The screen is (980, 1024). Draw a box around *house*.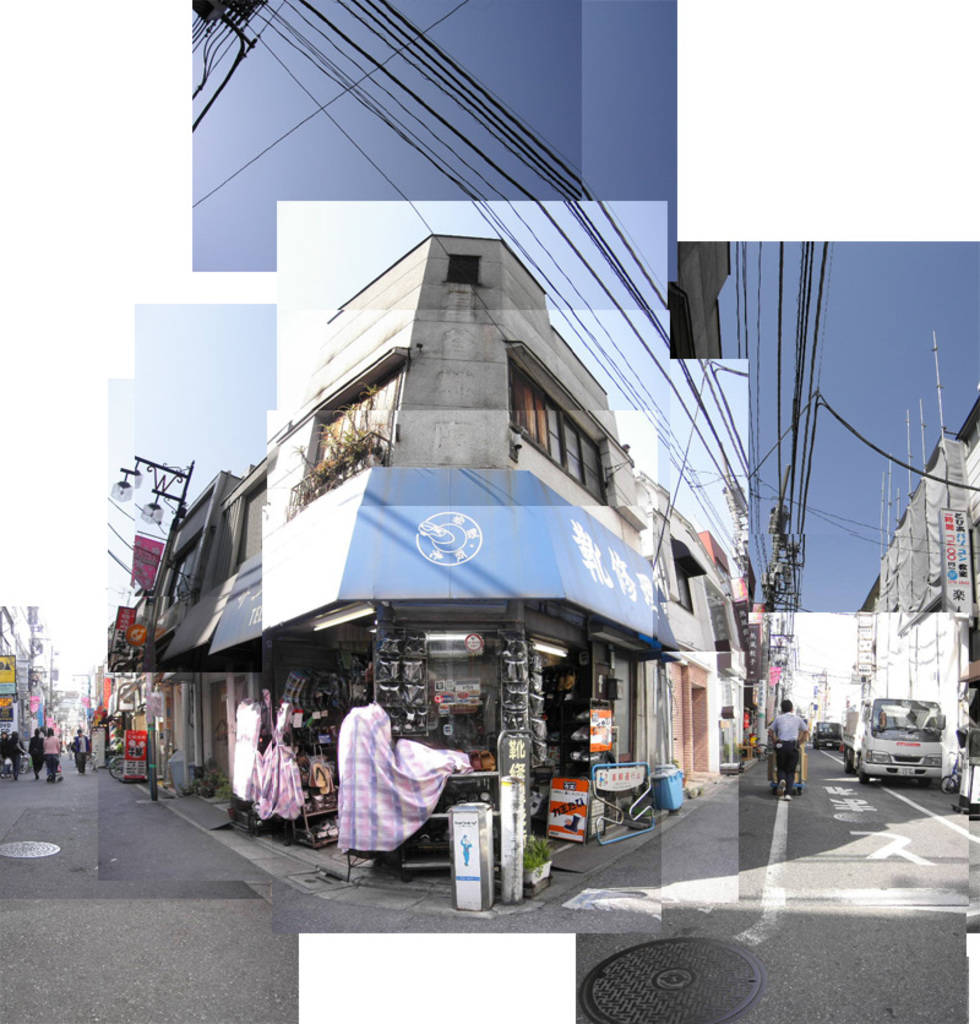
crop(854, 383, 979, 822).
